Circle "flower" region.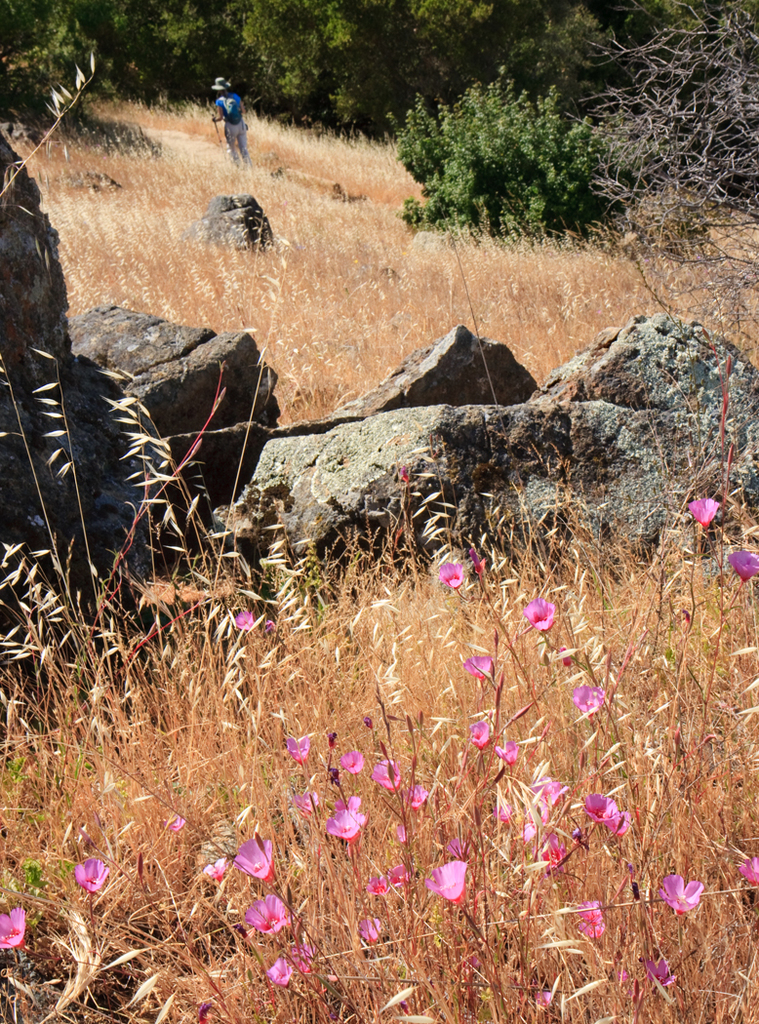
Region: Rect(73, 857, 106, 896).
